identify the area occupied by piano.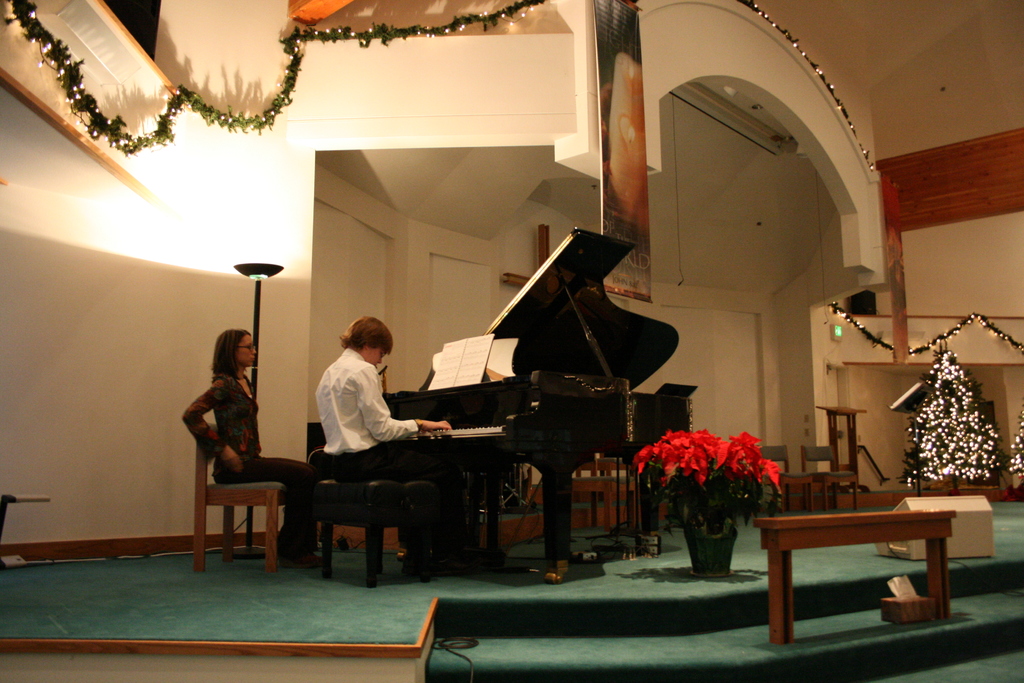
Area: x1=387, y1=231, x2=691, y2=565.
